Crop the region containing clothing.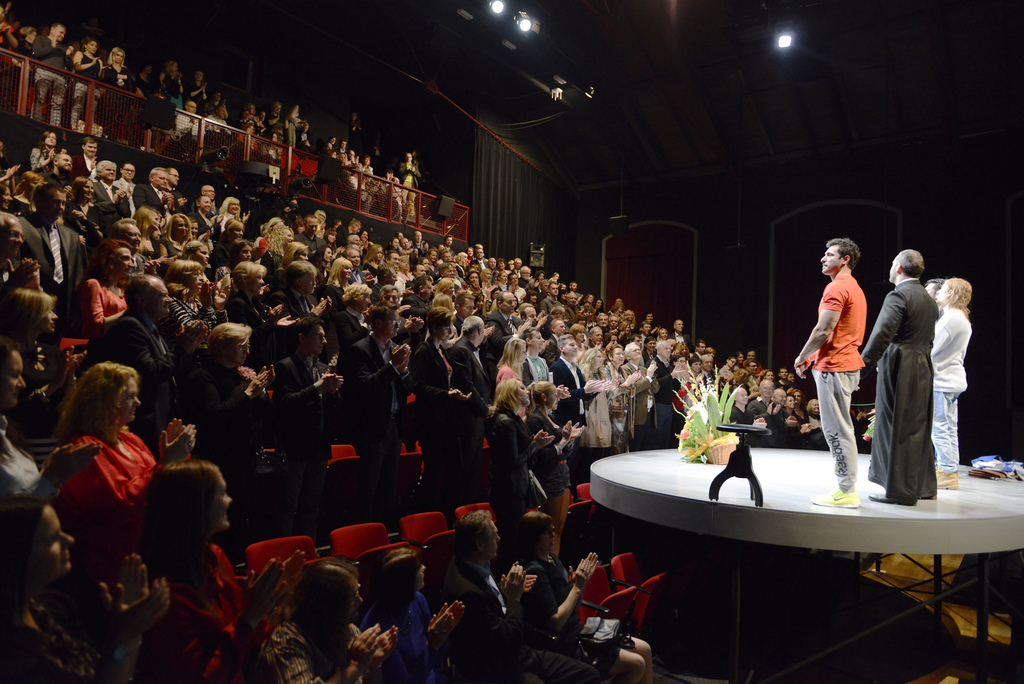
Crop region: [left=550, top=353, right=586, bottom=427].
